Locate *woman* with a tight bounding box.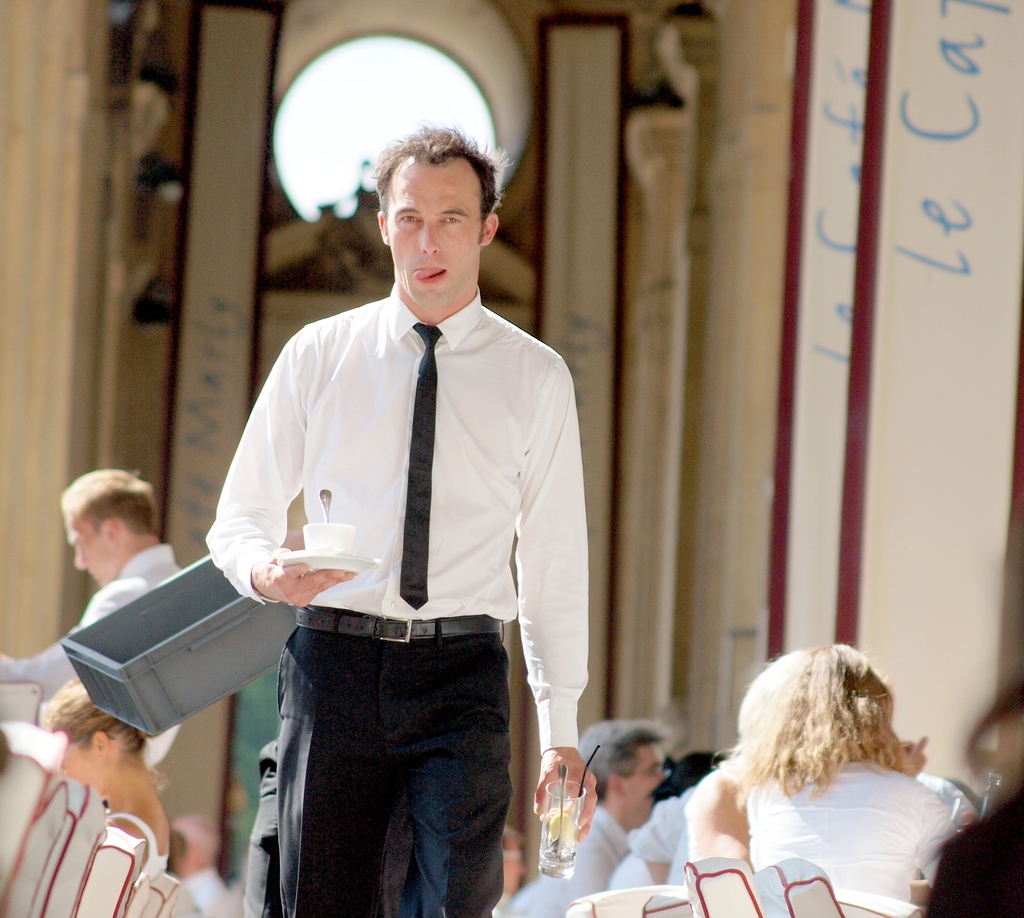
655/638/968/901.
